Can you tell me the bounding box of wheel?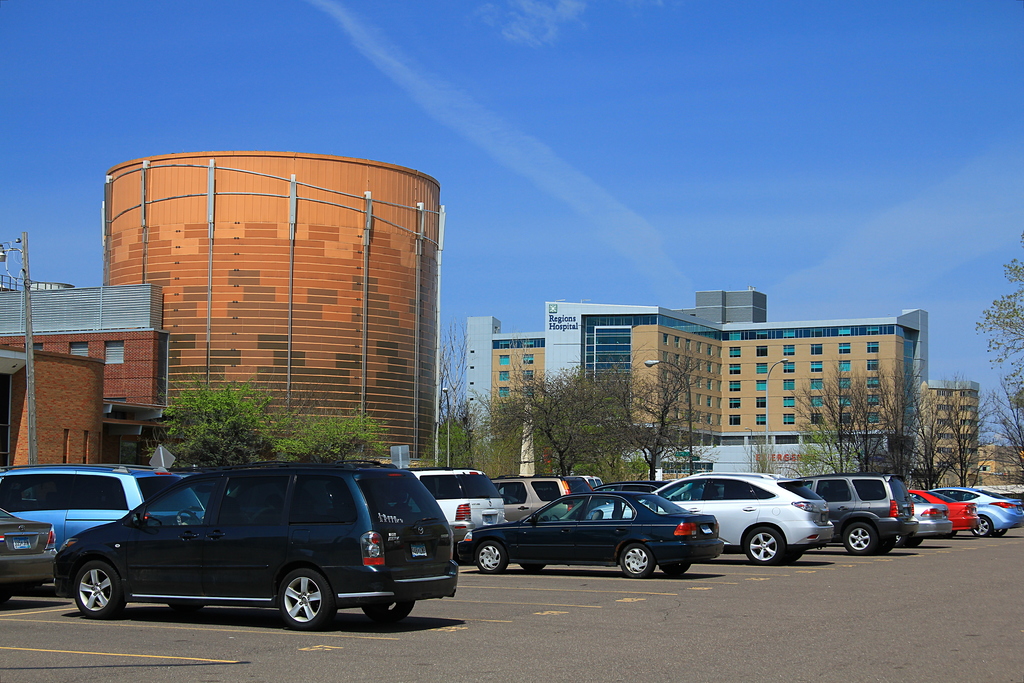
x1=275, y1=568, x2=339, y2=632.
